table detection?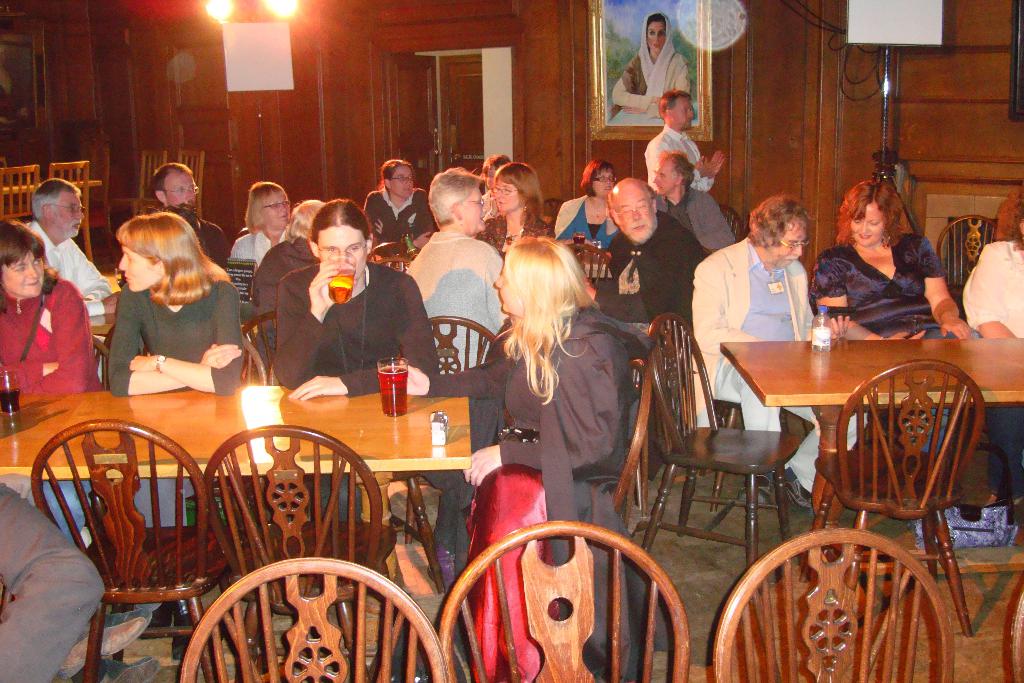
38:376:500:634
